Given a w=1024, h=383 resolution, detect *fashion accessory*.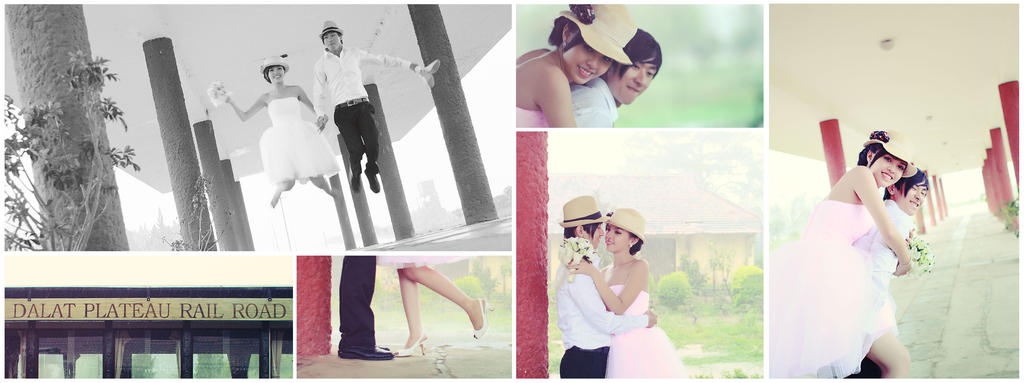
bbox(545, 0, 640, 67).
